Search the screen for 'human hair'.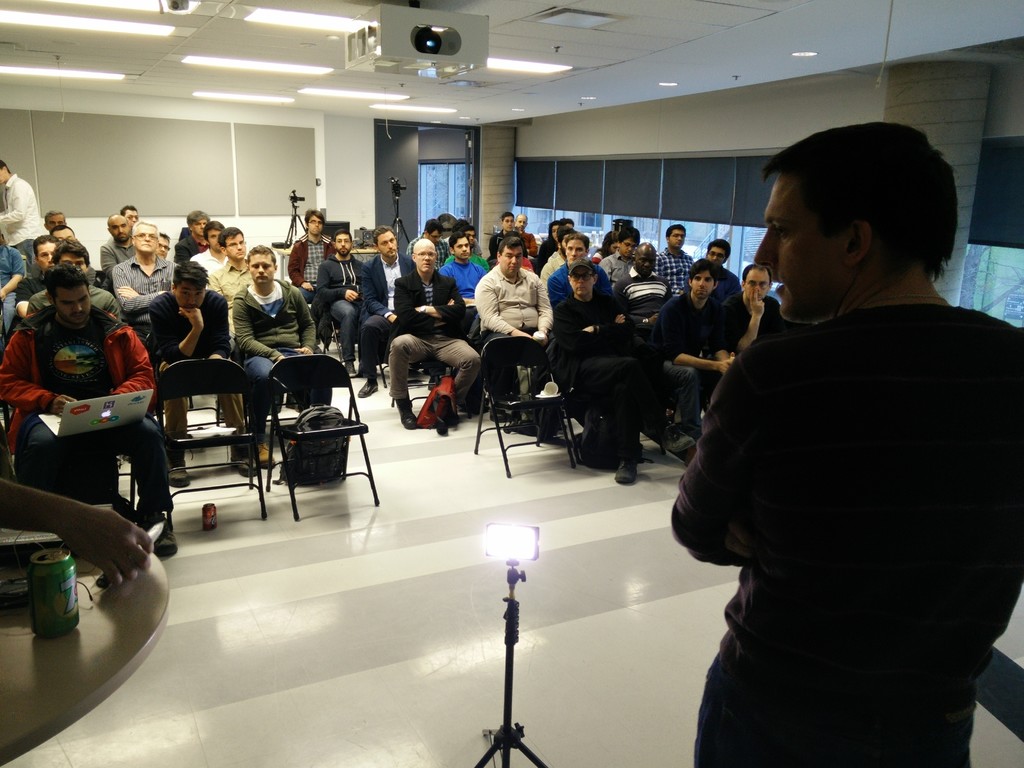
Found at x1=689 y1=255 x2=715 y2=280.
